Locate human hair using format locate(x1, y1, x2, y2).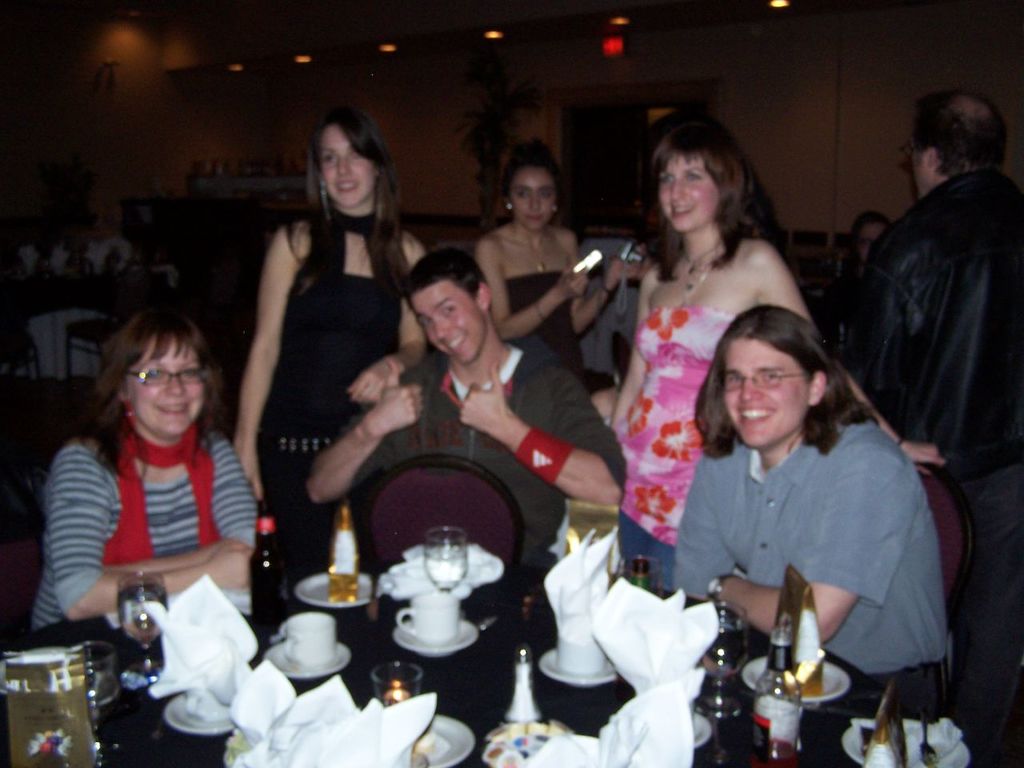
locate(921, 90, 1009, 179).
